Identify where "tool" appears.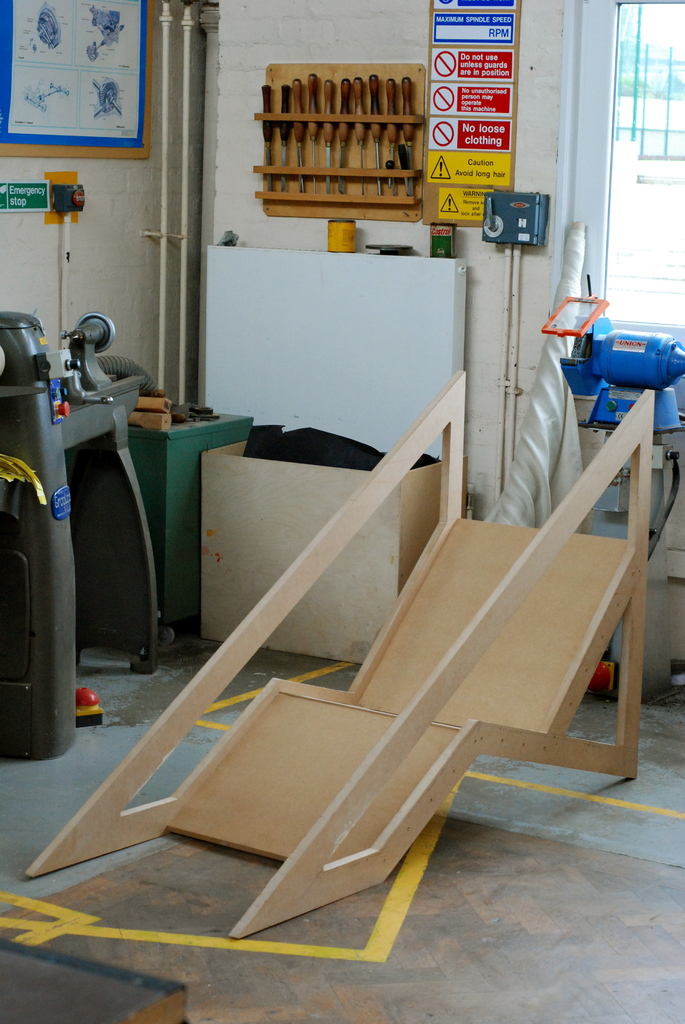
Appears at {"left": 260, "top": 80, "right": 272, "bottom": 193}.
